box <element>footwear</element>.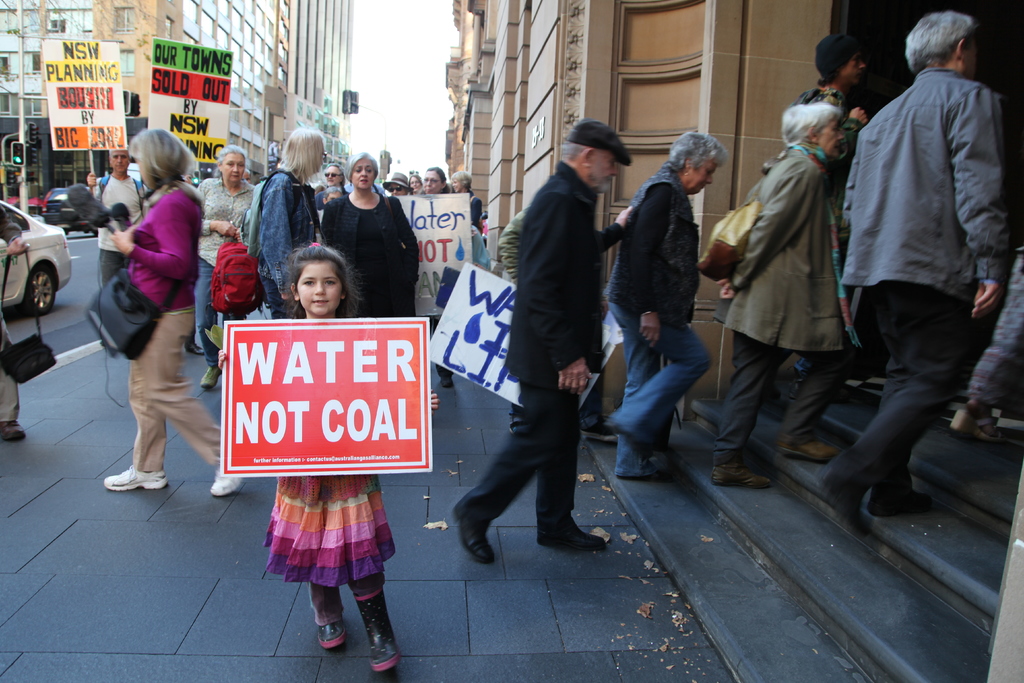
select_region(583, 415, 621, 441).
